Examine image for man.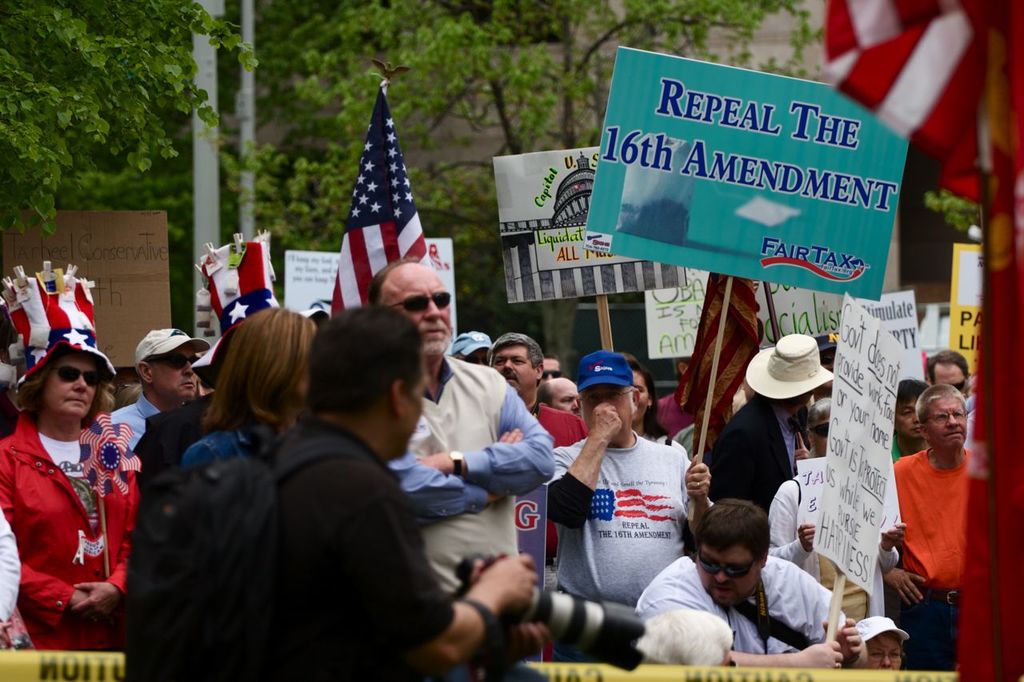
Examination result: box=[628, 491, 873, 671].
